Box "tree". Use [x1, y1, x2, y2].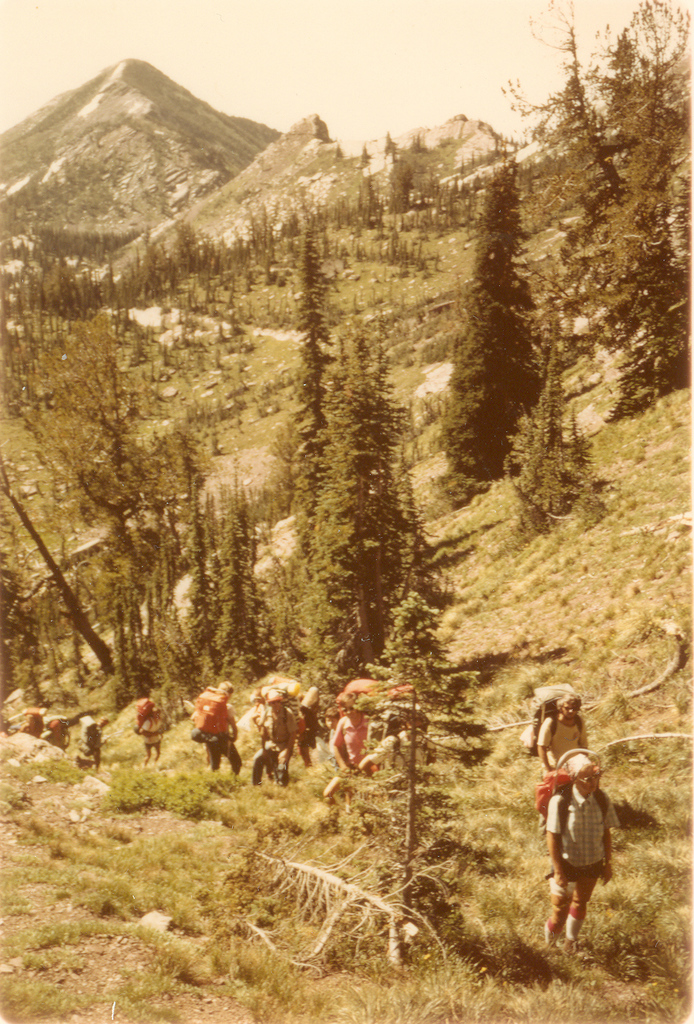
[215, 504, 273, 669].
